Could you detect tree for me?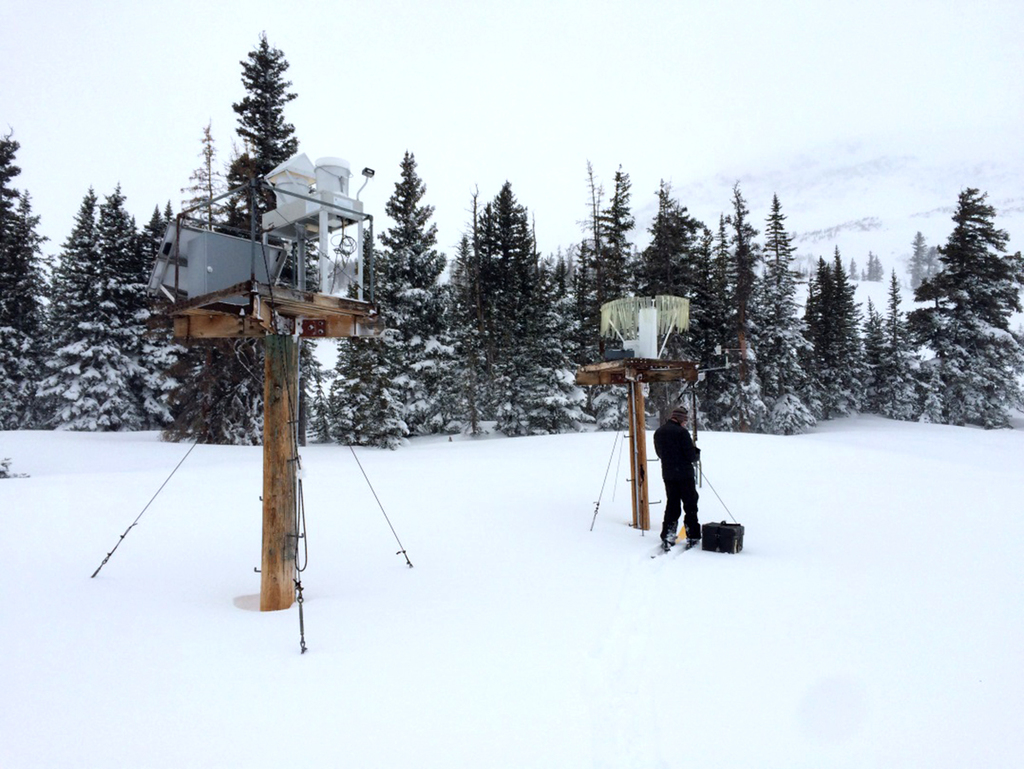
Detection result: detection(853, 271, 914, 428).
